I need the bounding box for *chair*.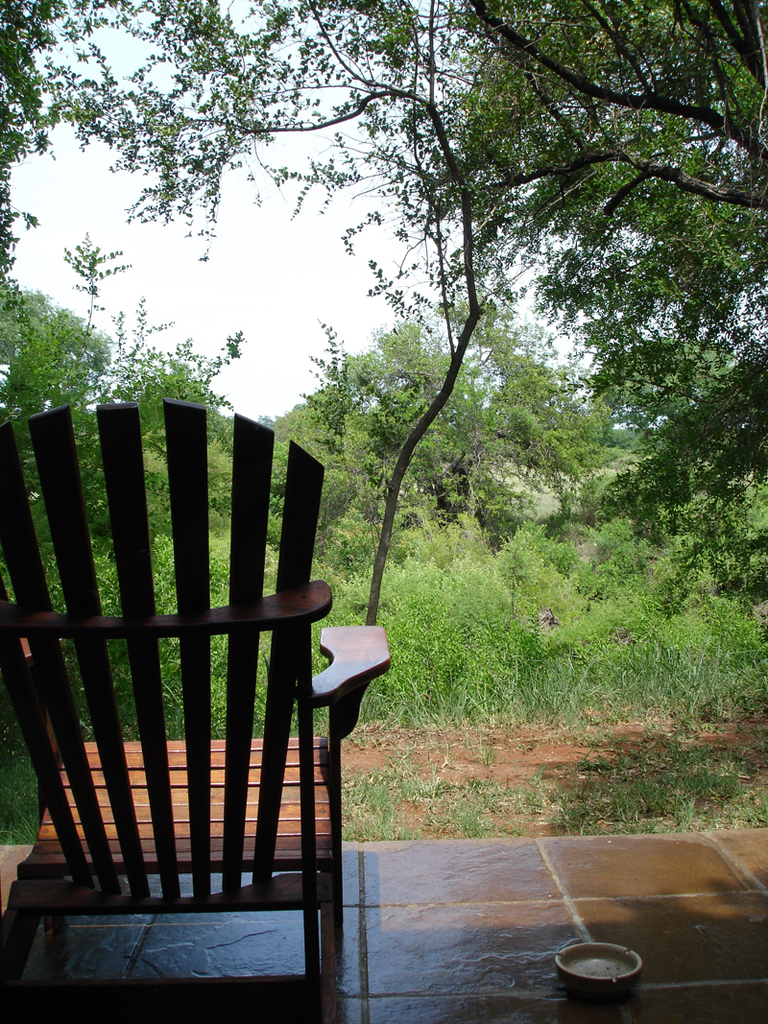
Here it is: locate(0, 412, 382, 1023).
